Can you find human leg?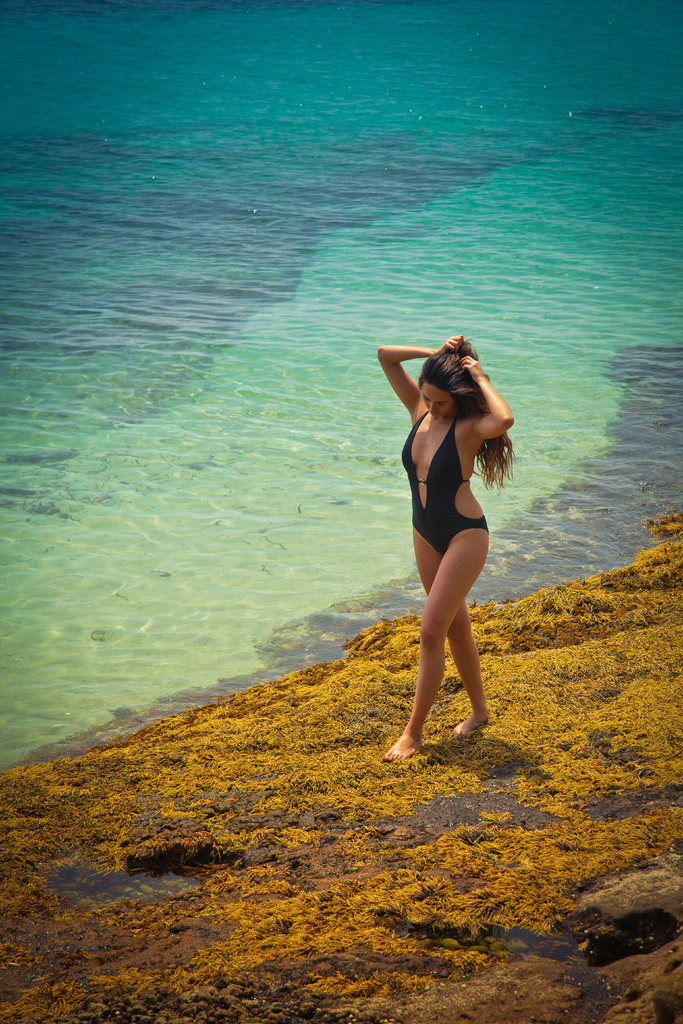
Yes, bounding box: [383,510,493,756].
